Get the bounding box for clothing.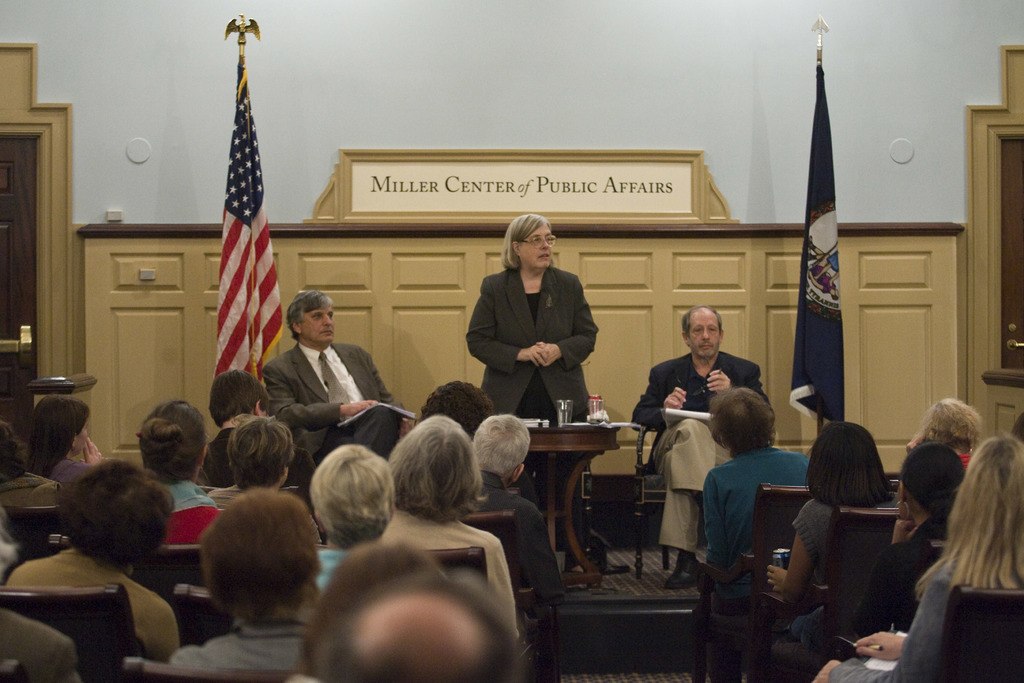
crop(257, 340, 399, 480).
